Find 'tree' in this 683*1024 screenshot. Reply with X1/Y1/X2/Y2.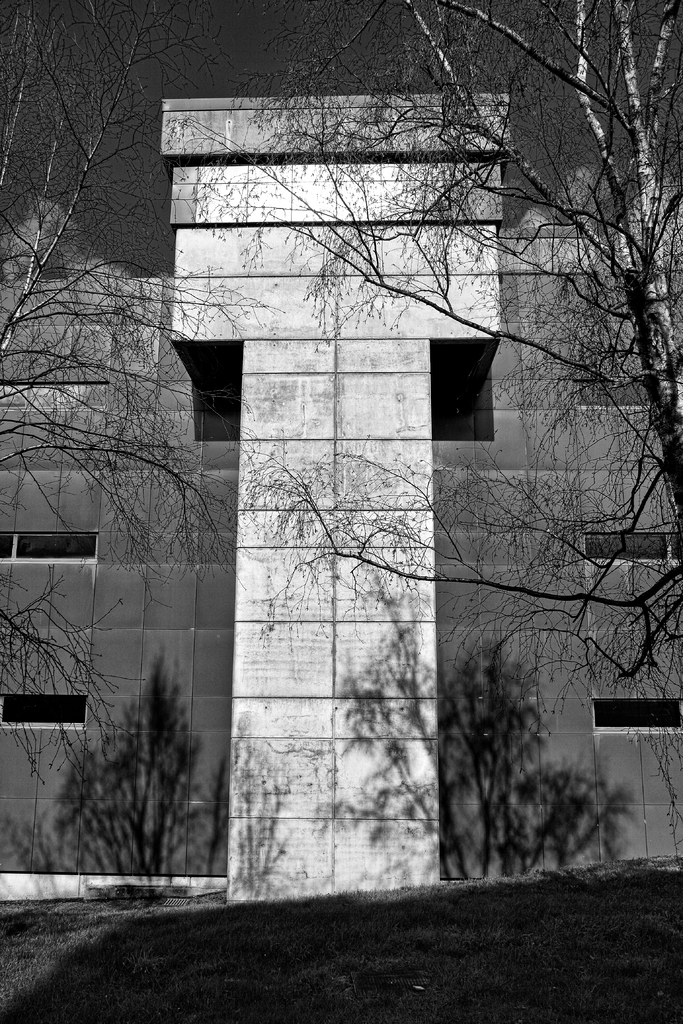
242/0/682/672.
